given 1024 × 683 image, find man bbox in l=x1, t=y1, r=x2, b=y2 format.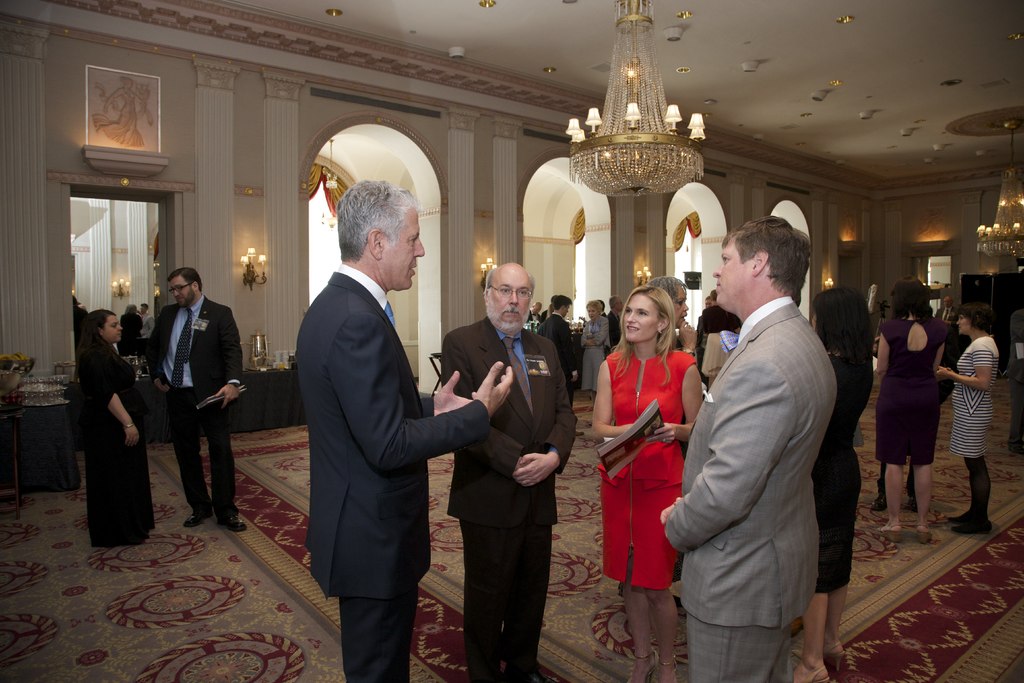
l=135, t=300, r=156, b=344.
